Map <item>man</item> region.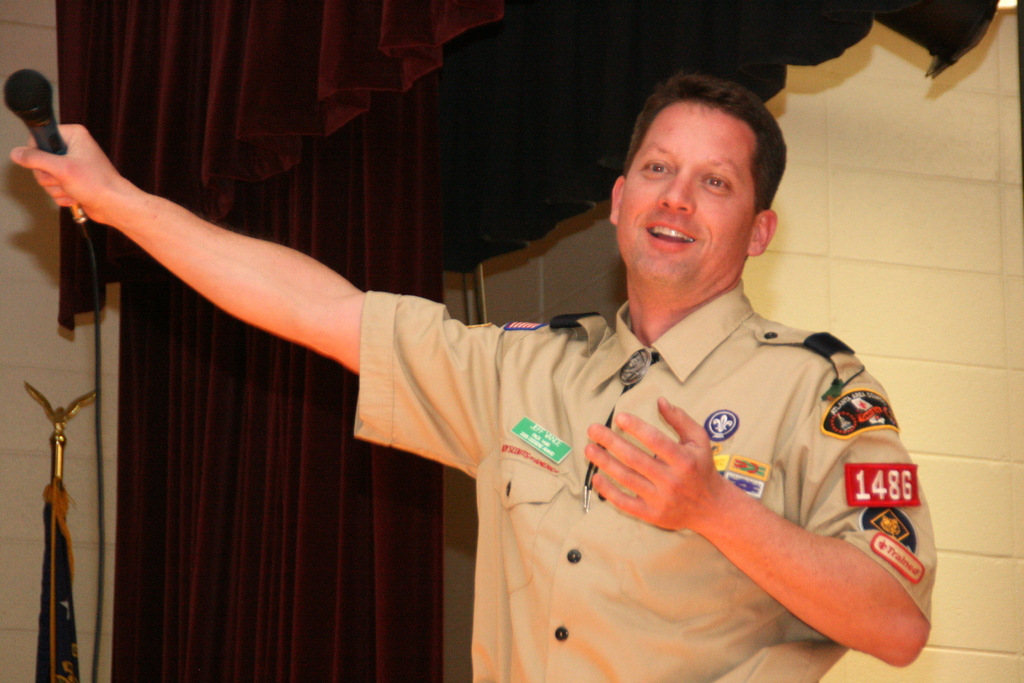
Mapped to 52:76:907:675.
